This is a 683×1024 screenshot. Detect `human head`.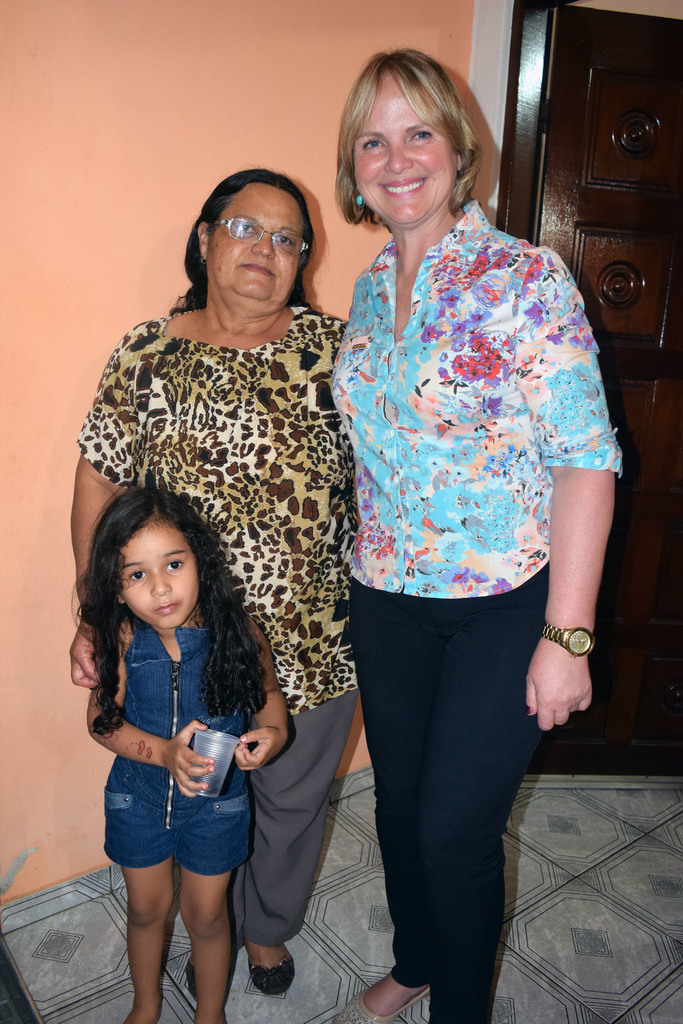
(82, 491, 217, 635).
